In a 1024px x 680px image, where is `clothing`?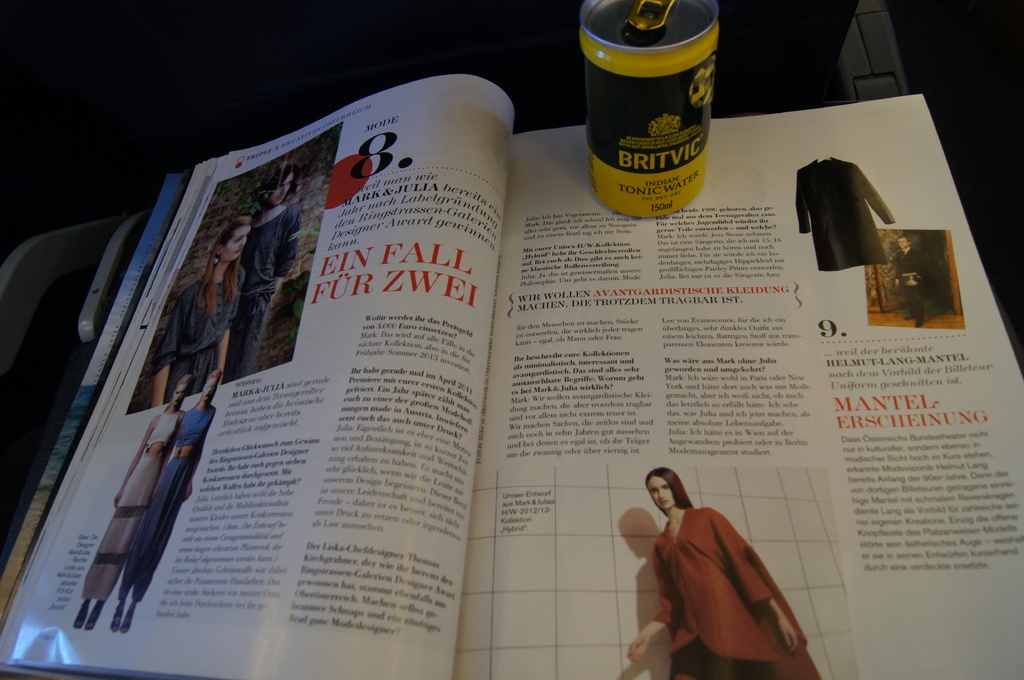
box=[112, 404, 220, 609].
